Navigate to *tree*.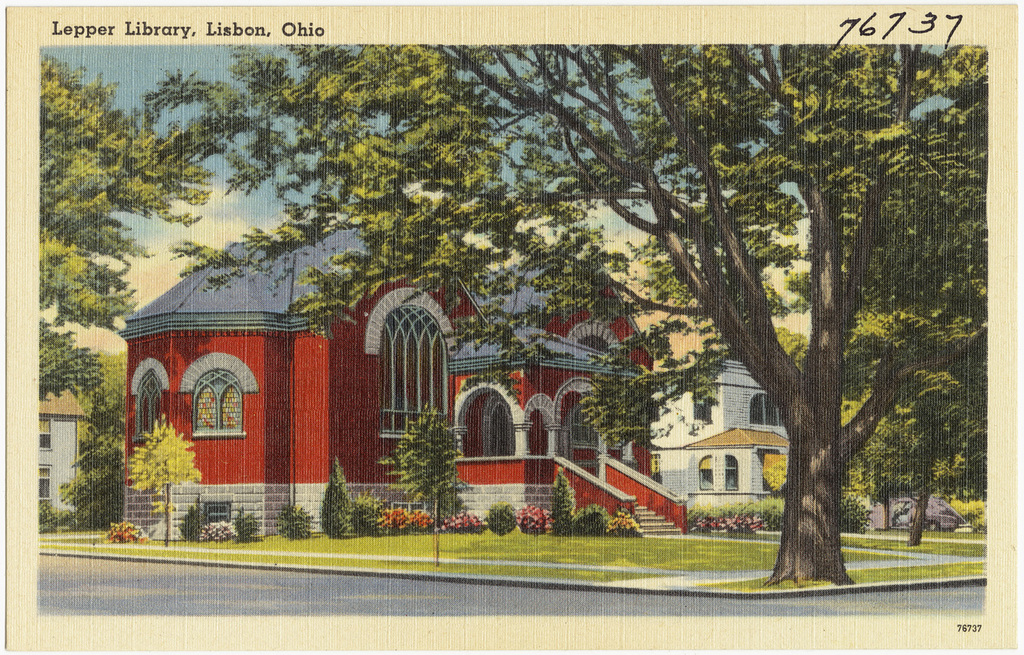
Navigation target: l=857, t=375, r=988, b=555.
